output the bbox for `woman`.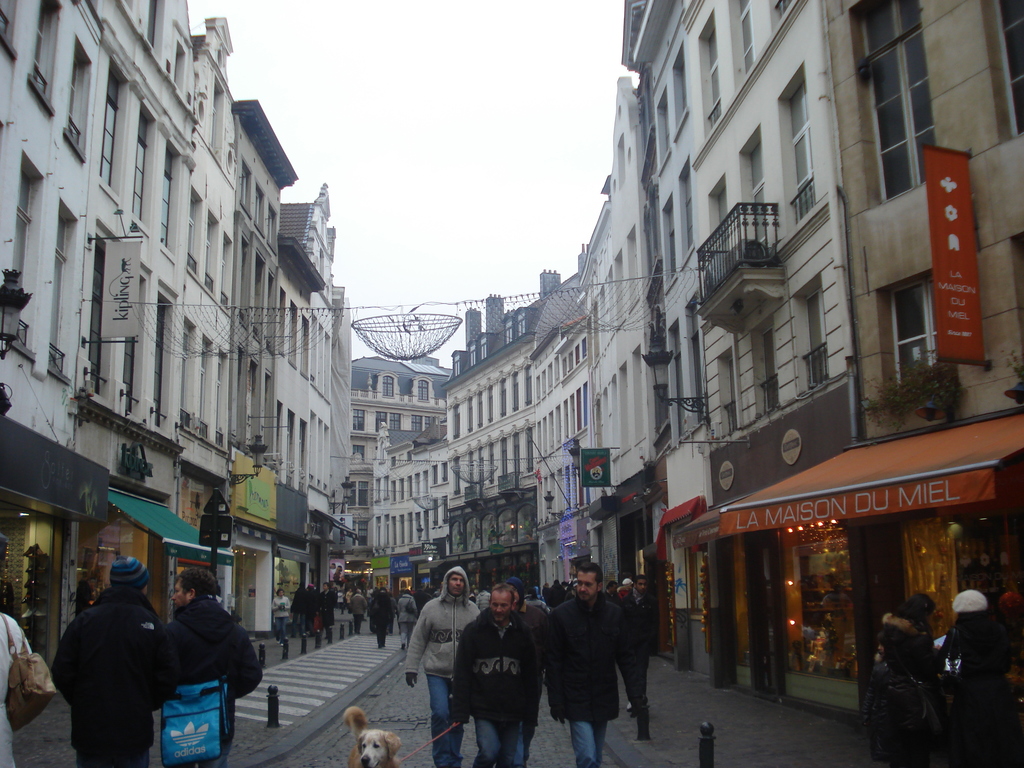
BBox(881, 589, 948, 726).
